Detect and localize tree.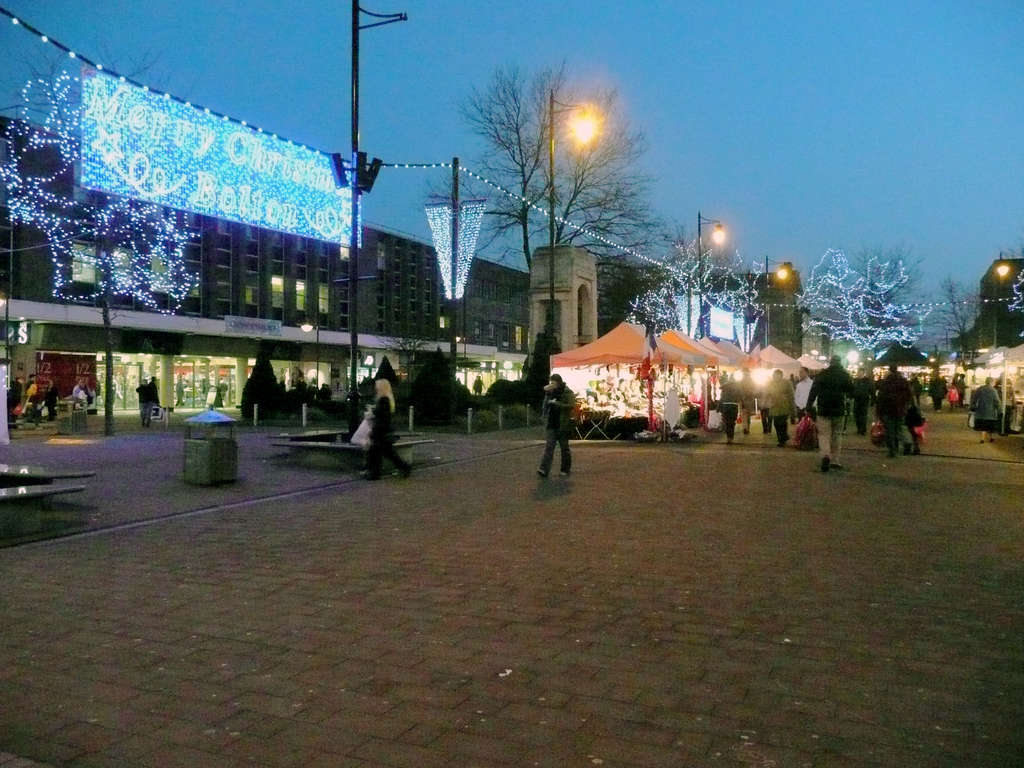
Localized at 374 355 399 388.
